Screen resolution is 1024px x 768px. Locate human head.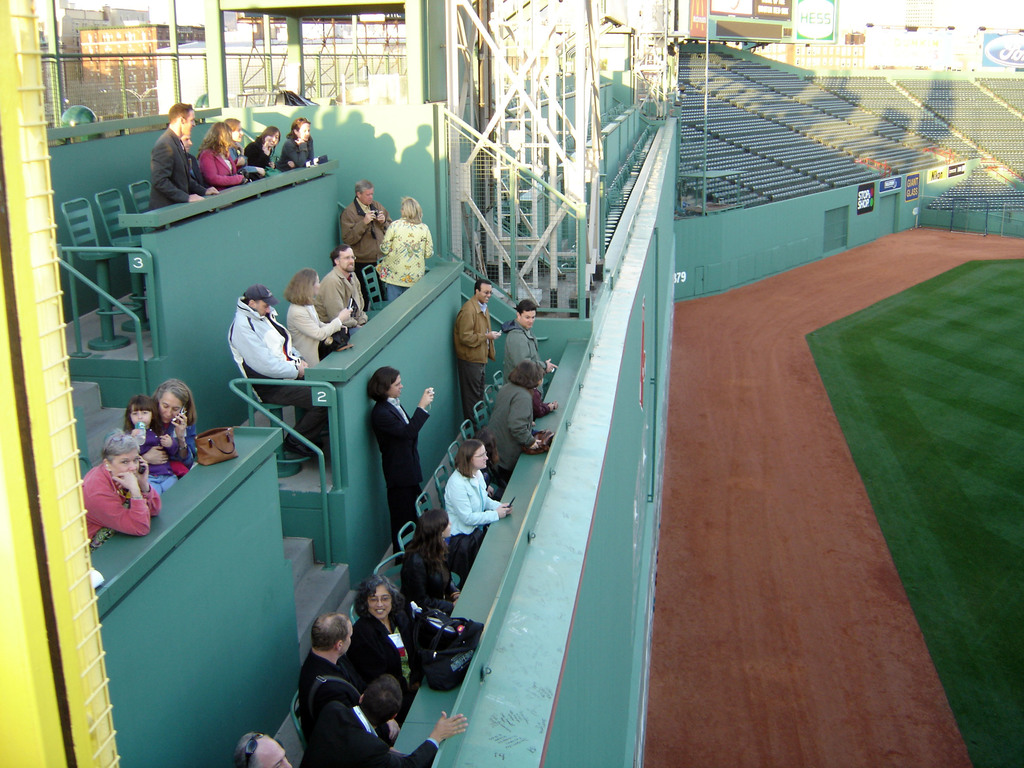
select_region(401, 196, 423, 218).
